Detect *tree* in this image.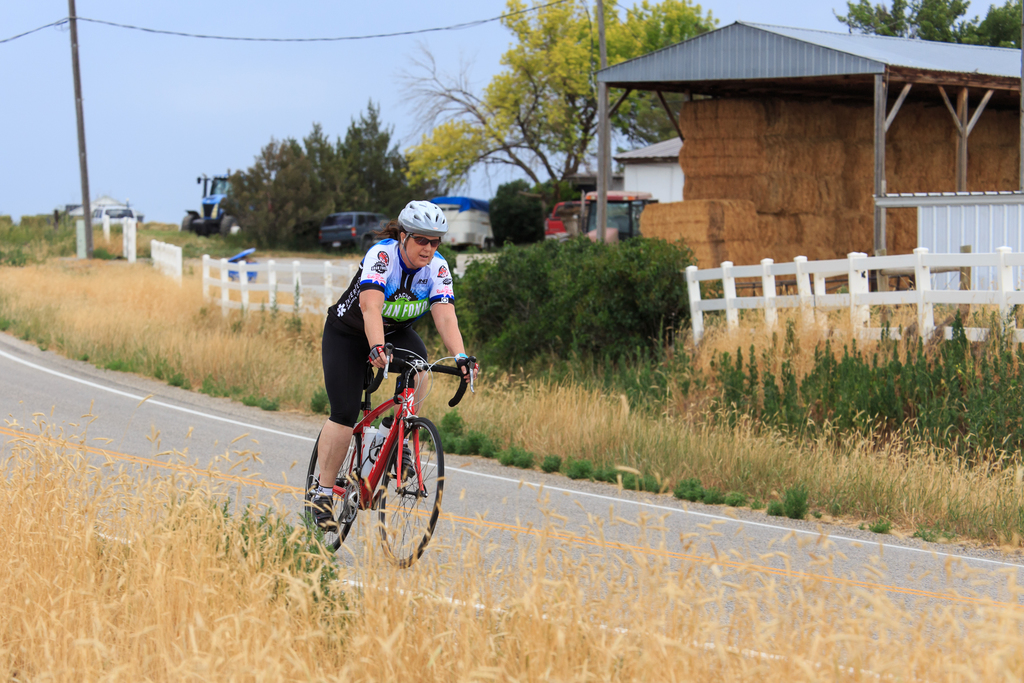
Detection: BBox(221, 98, 445, 253).
